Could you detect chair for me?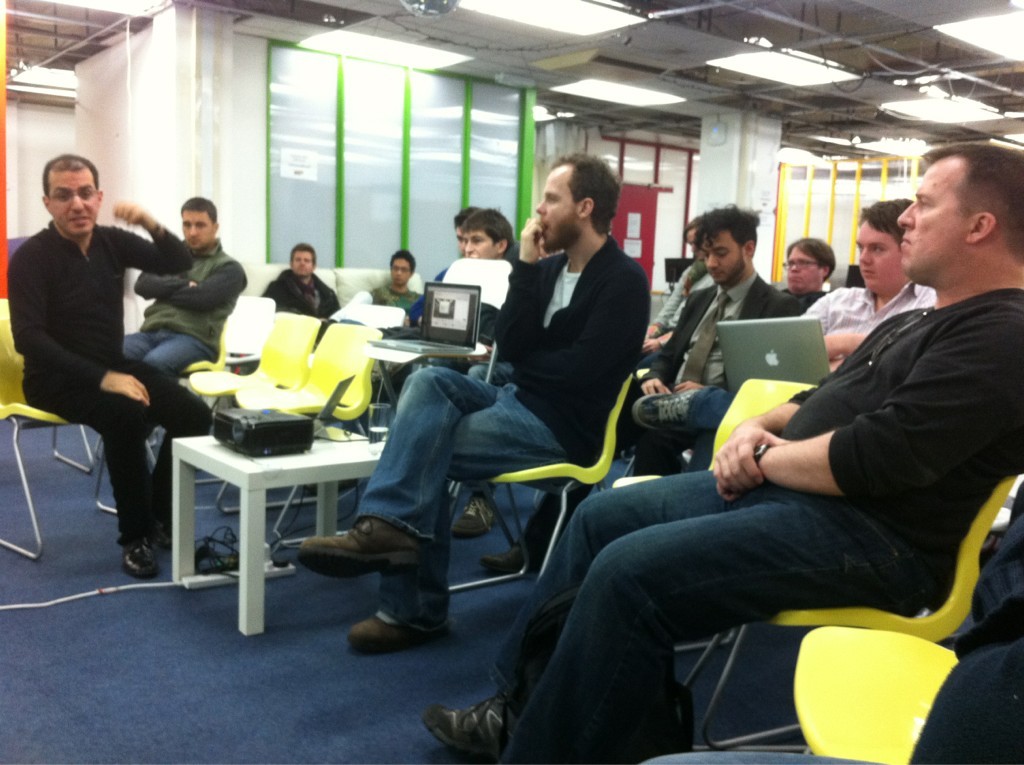
Detection result: bbox=(0, 291, 126, 566).
